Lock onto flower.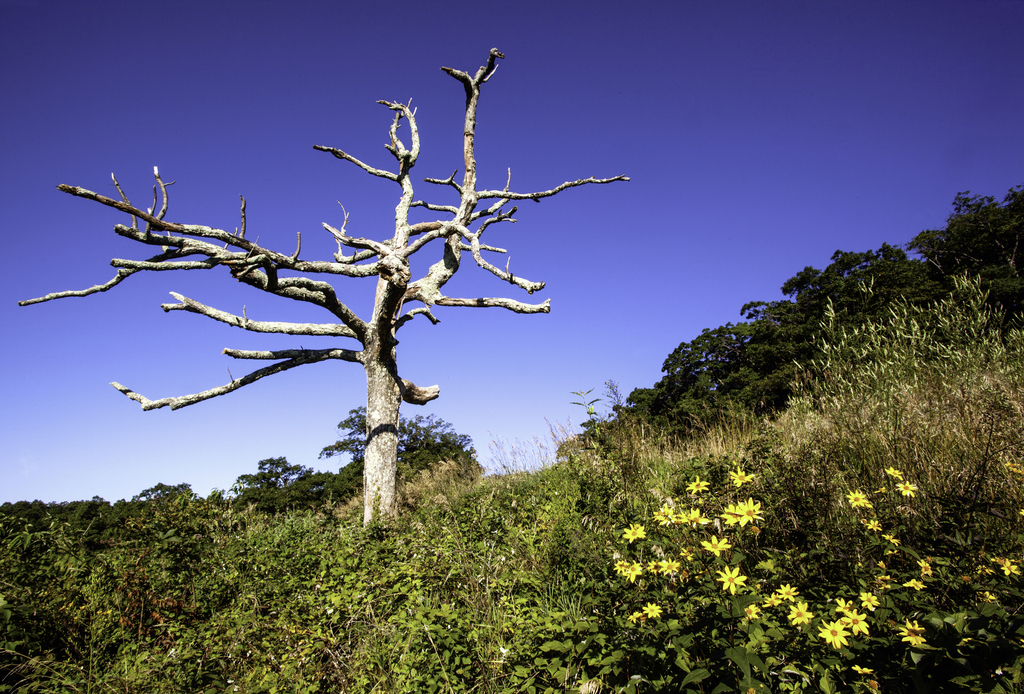
Locked: <bbox>744, 603, 760, 624</bbox>.
